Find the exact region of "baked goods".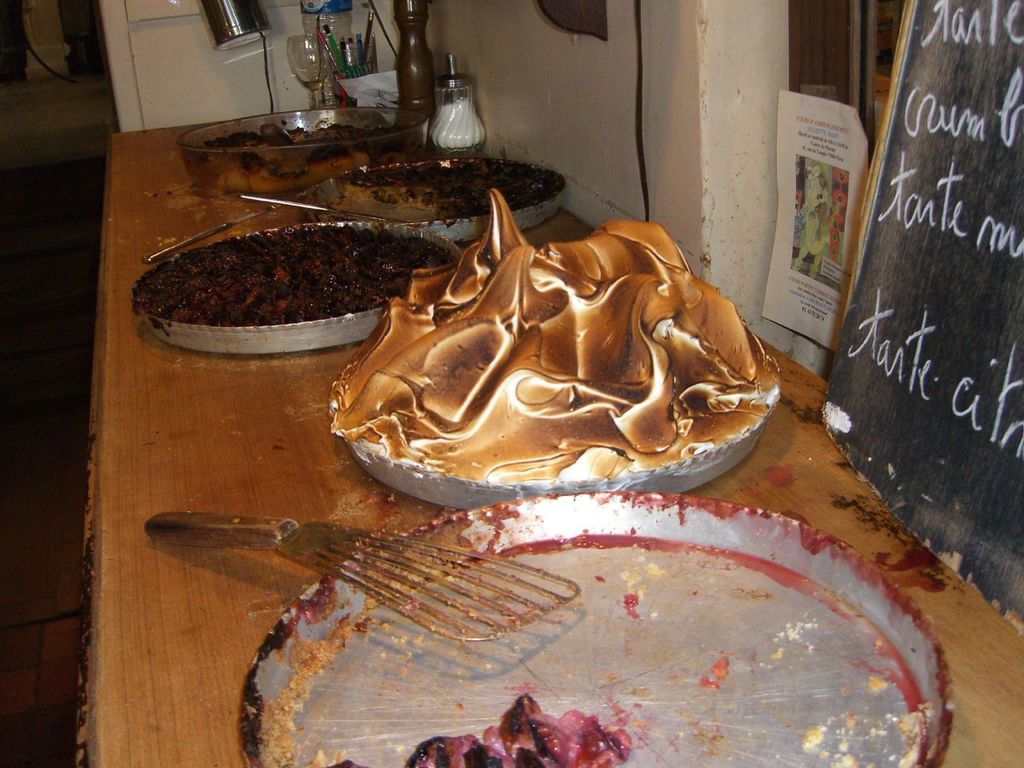
Exact region: 310 160 562 216.
